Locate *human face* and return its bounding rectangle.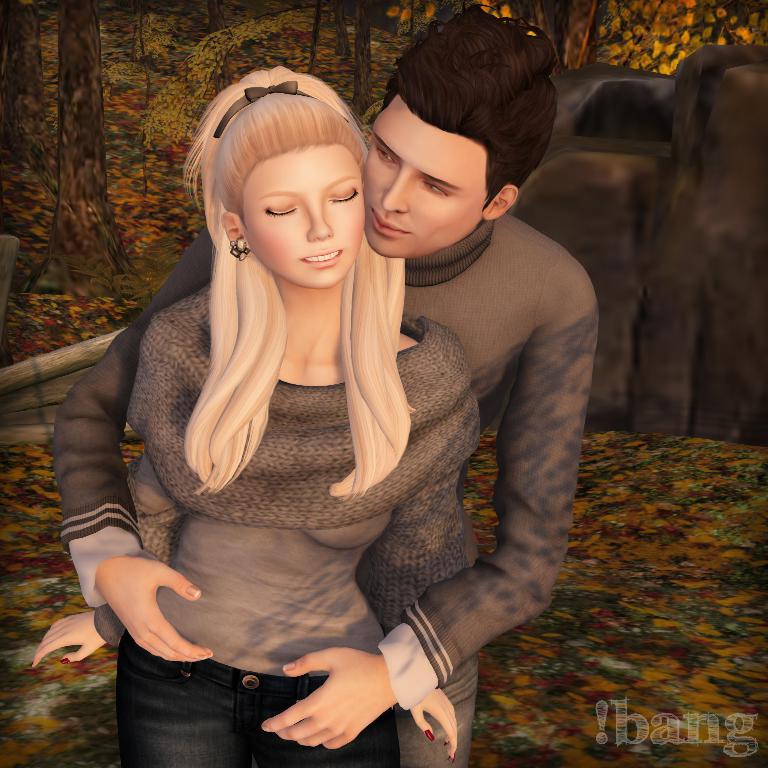
select_region(238, 148, 364, 292).
